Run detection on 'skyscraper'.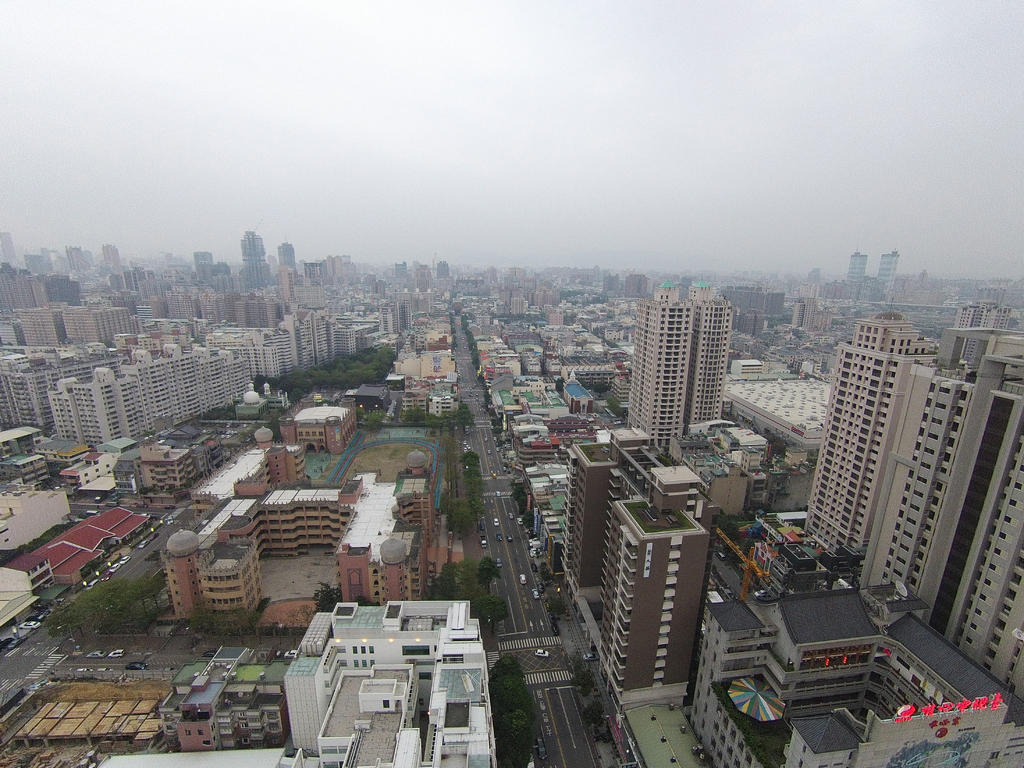
Result: 271 241 308 277.
